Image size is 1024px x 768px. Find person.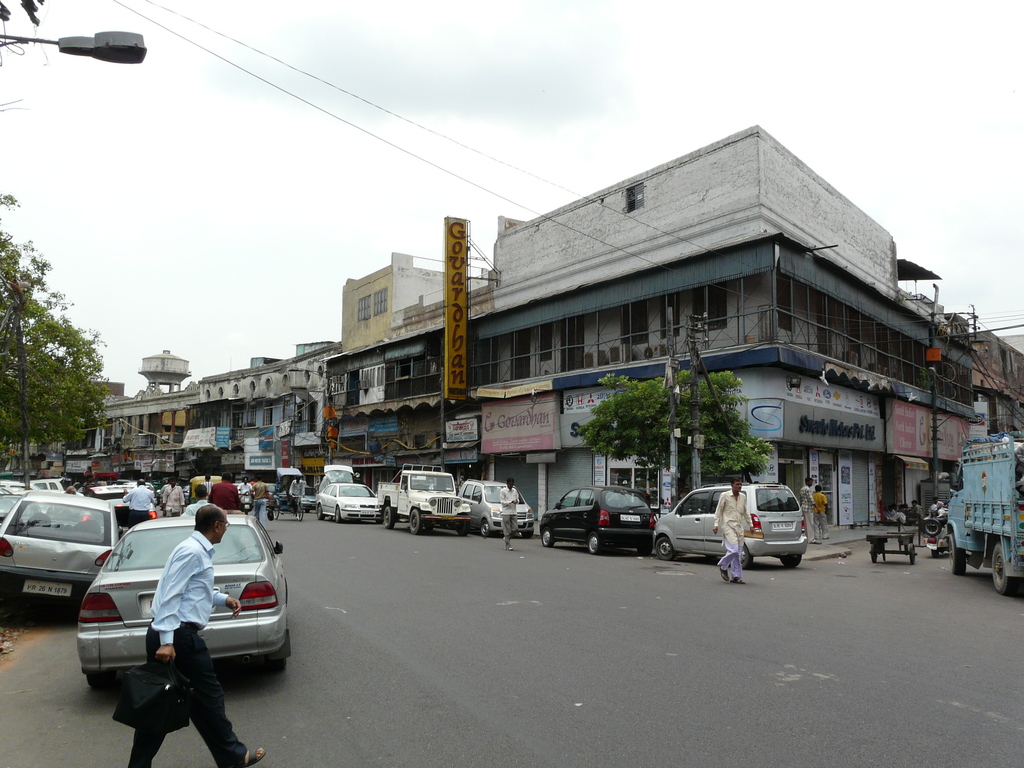
crop(121, 503, 268, 767).
